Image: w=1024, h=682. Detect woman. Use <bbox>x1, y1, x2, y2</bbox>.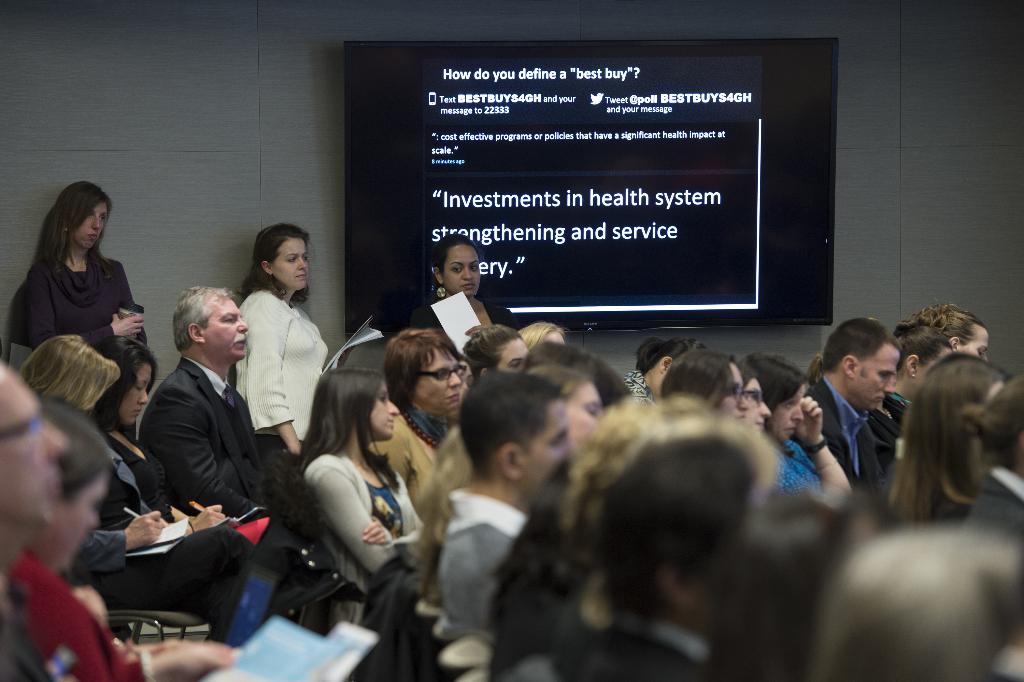
<bbox>369, 330, 474, 530</bbox>.
